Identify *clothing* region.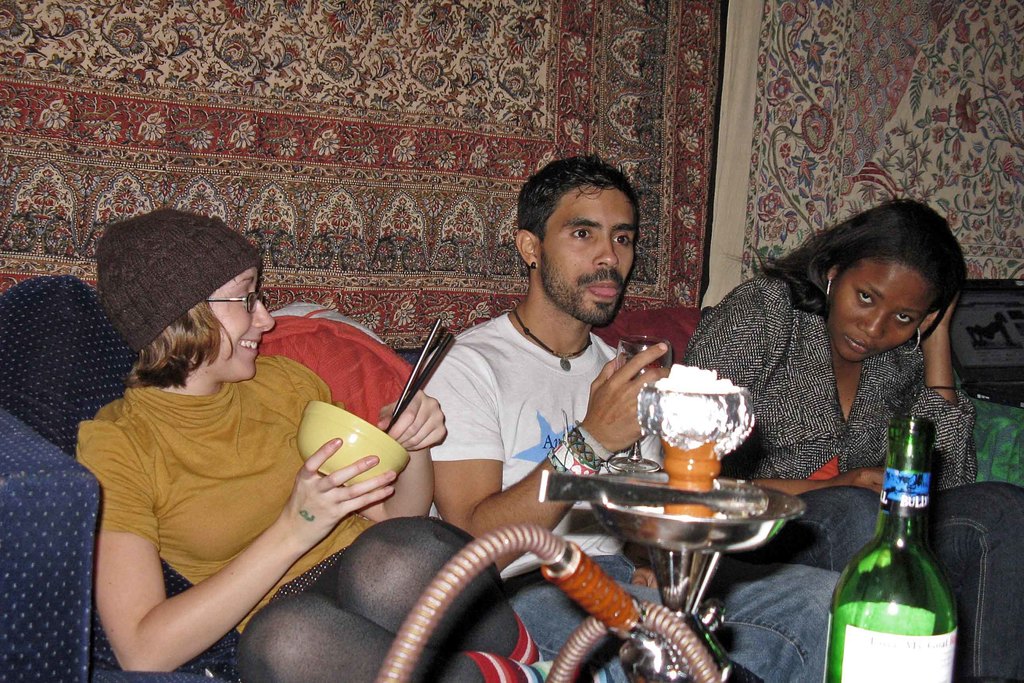
Region: 407:310:858:682.
